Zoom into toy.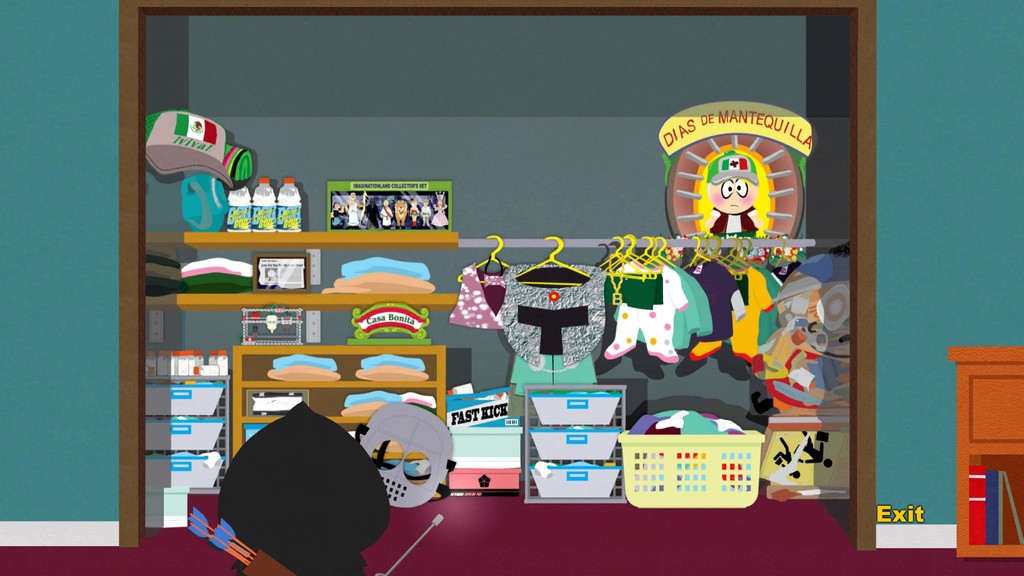
Zoom target: <box>394,198,408,230</box>.
